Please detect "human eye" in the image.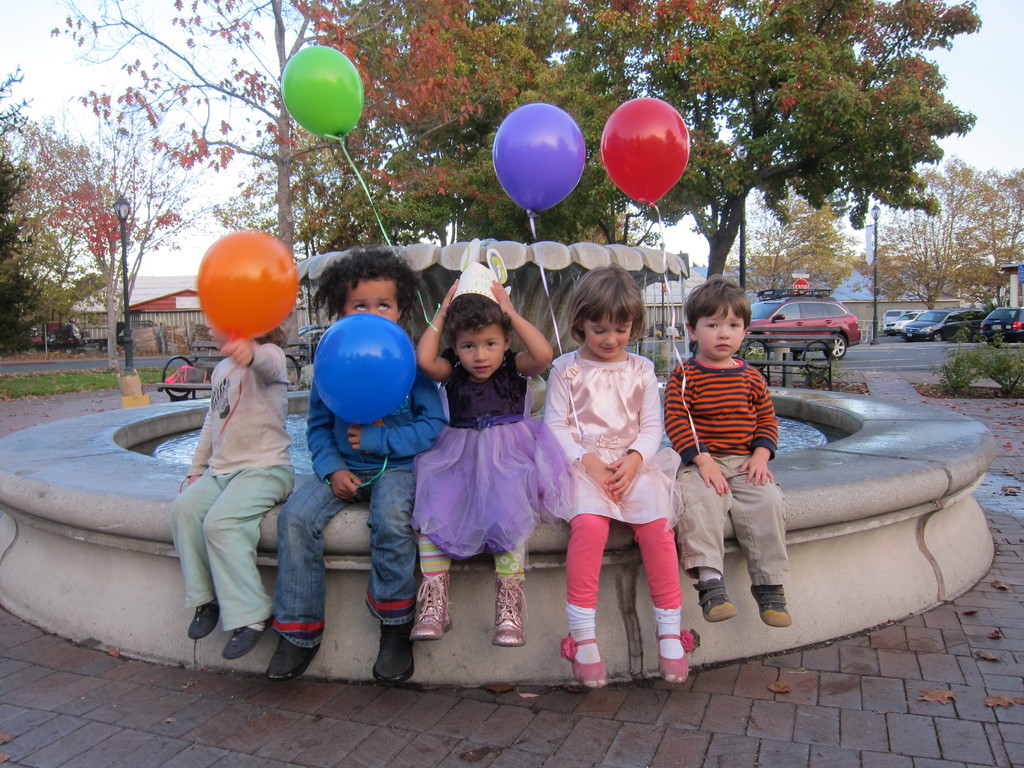
locate(616, 326, 629, 337).
